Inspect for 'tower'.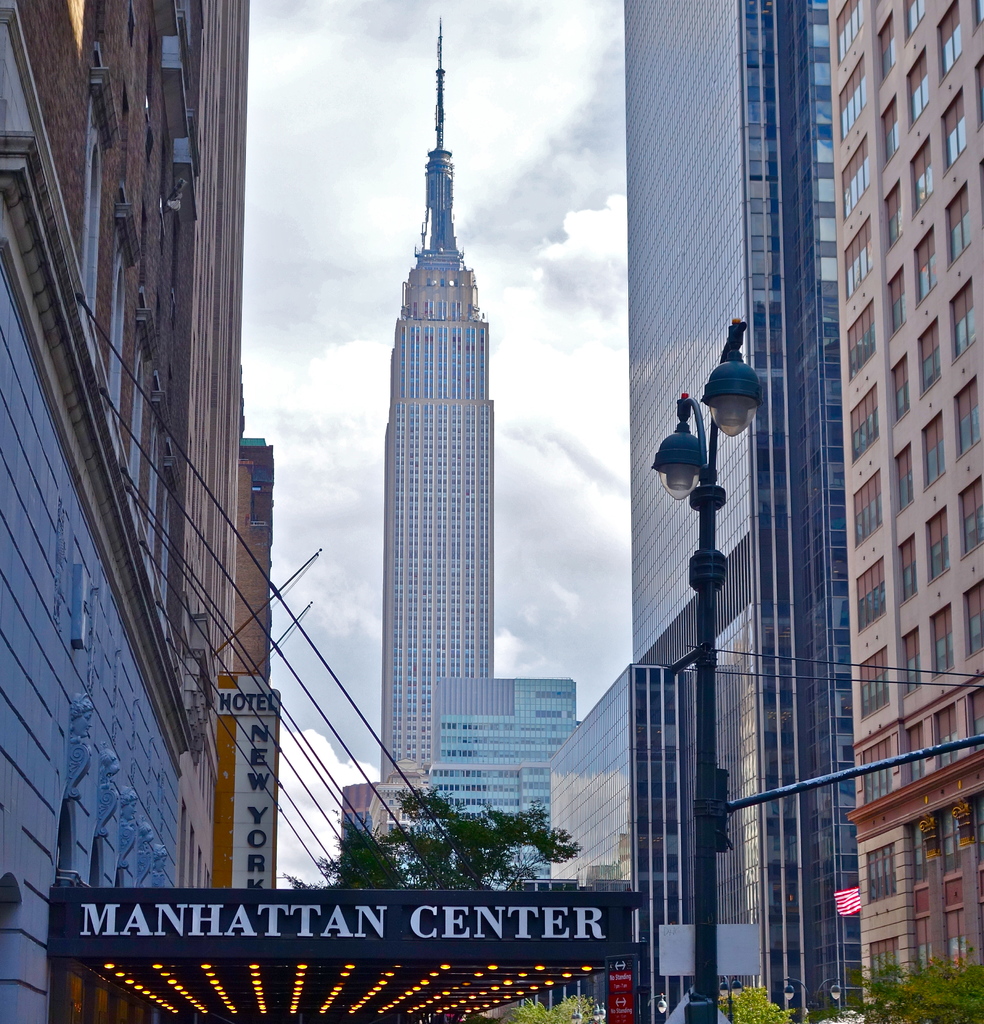
Inspection: crop(0, 0, 248, 1023).
